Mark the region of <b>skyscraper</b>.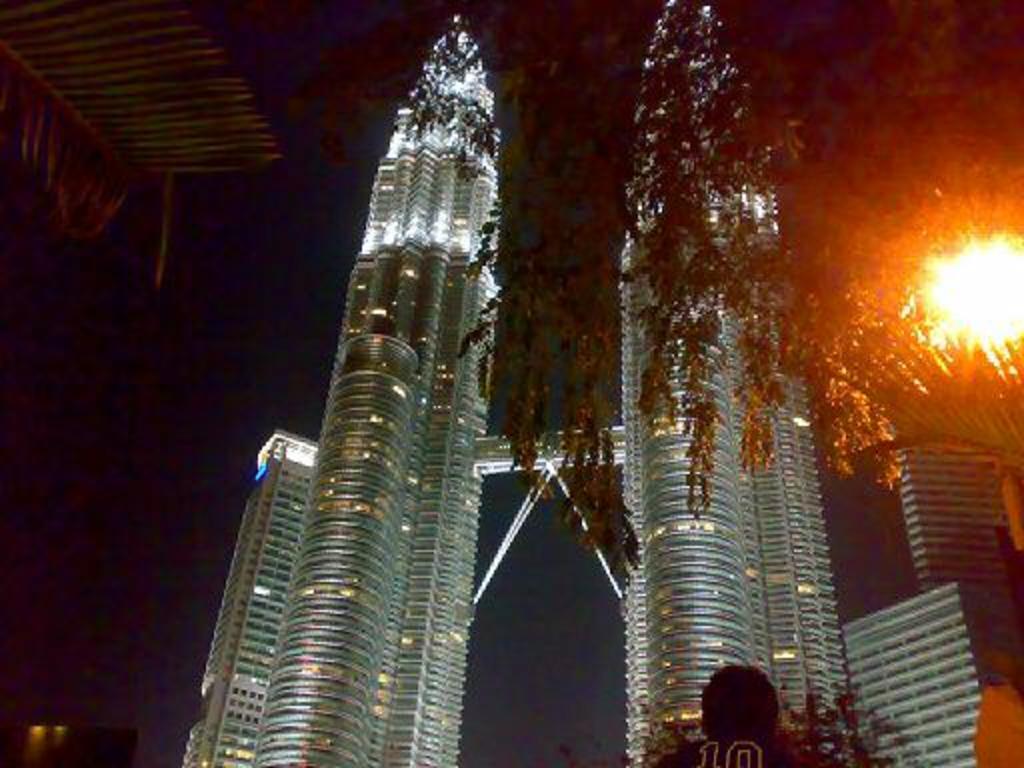
Region: (250,12,506,766).
